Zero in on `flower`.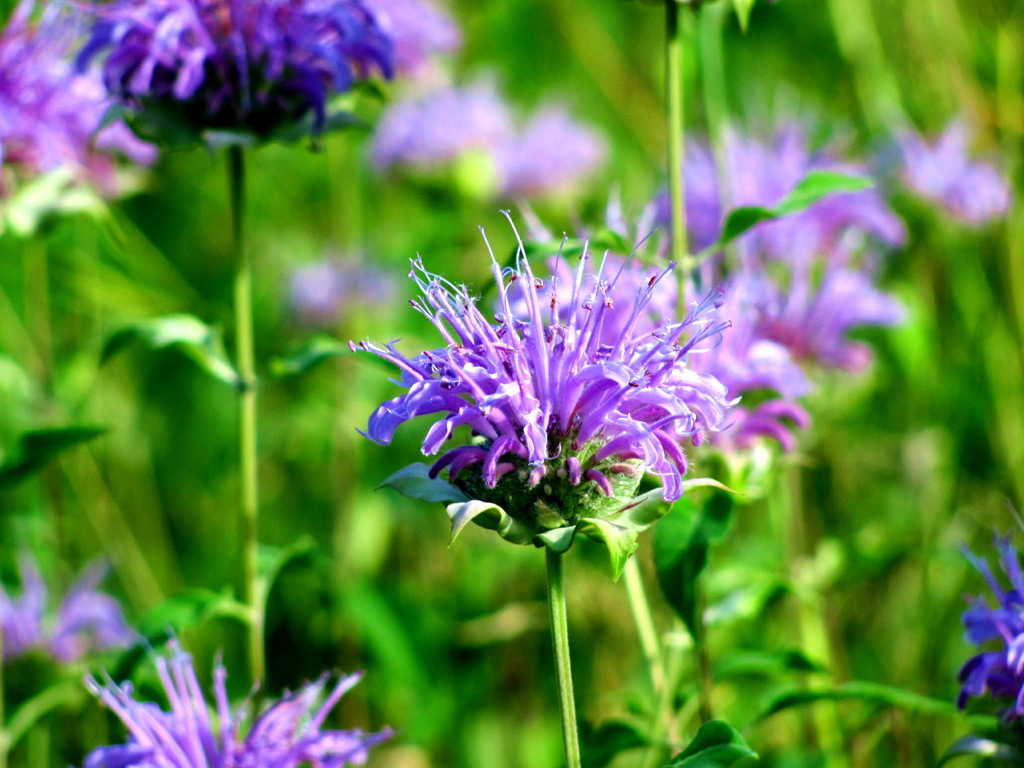
Zeroed in: rect(888, 124, 1014, 229).
